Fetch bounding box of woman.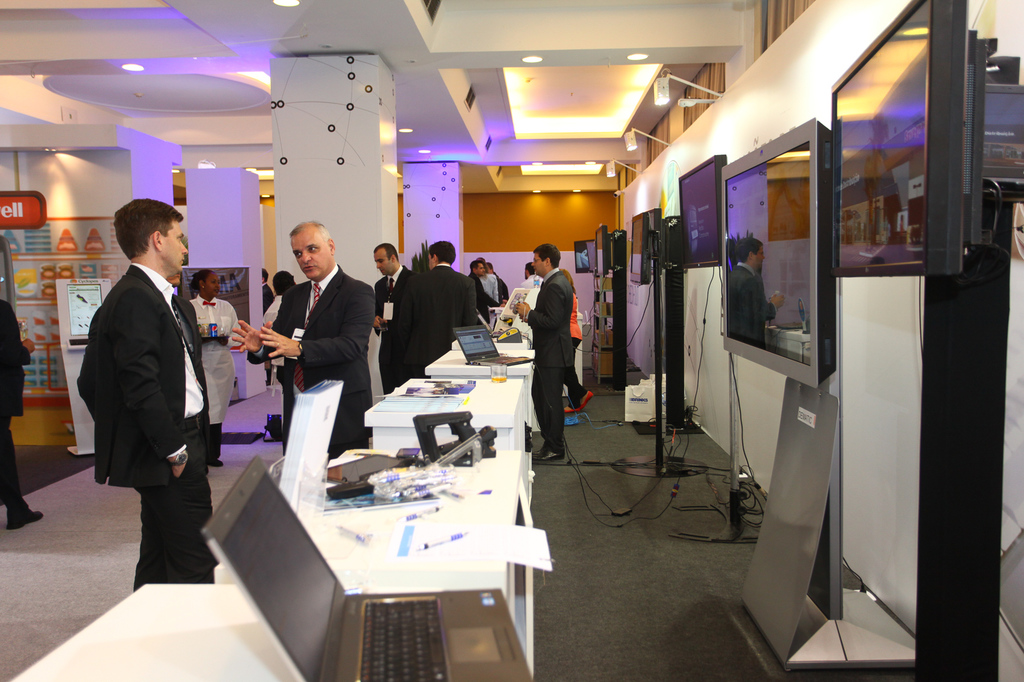
Bbox: select_region(480, 254, 501, 306).
